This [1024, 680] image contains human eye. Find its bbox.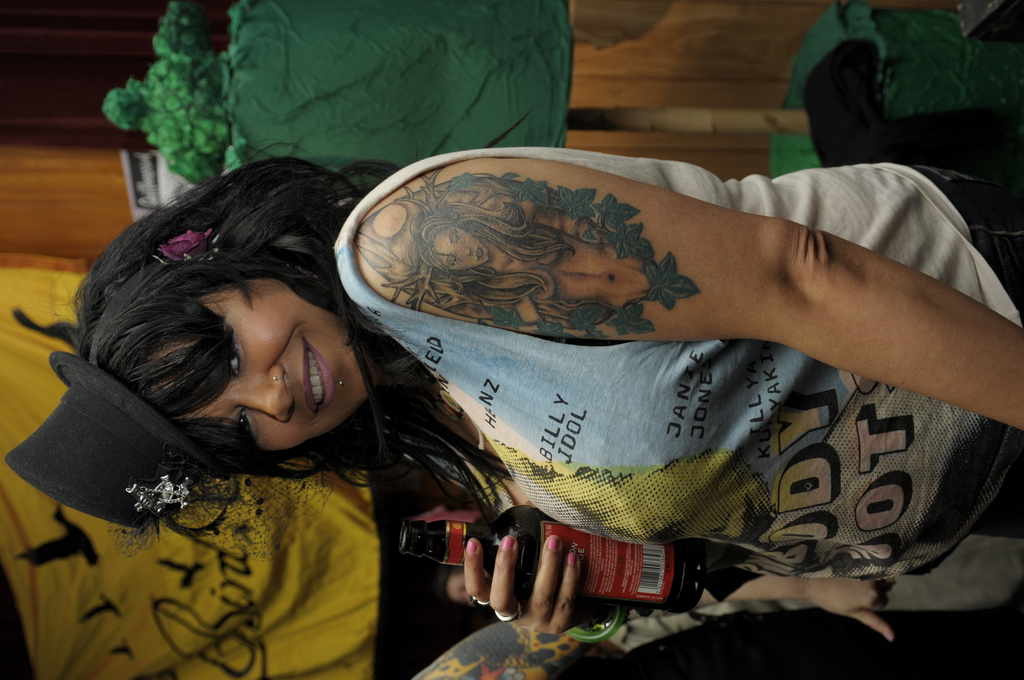
box(234, 410, 257, 442).
